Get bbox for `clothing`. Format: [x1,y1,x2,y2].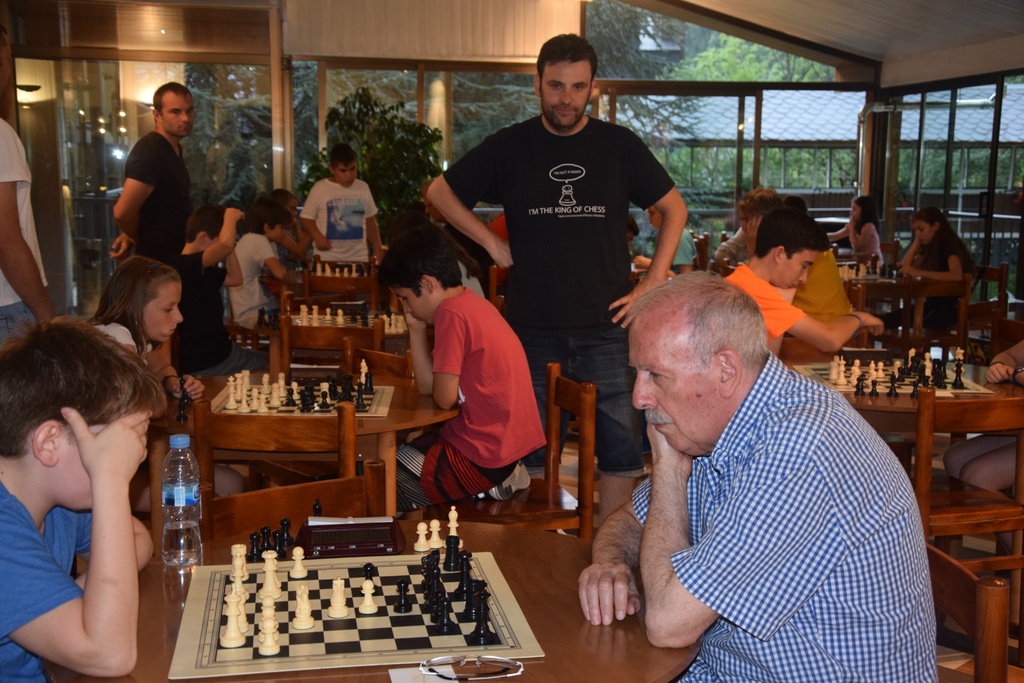
[0,479,92,682].
